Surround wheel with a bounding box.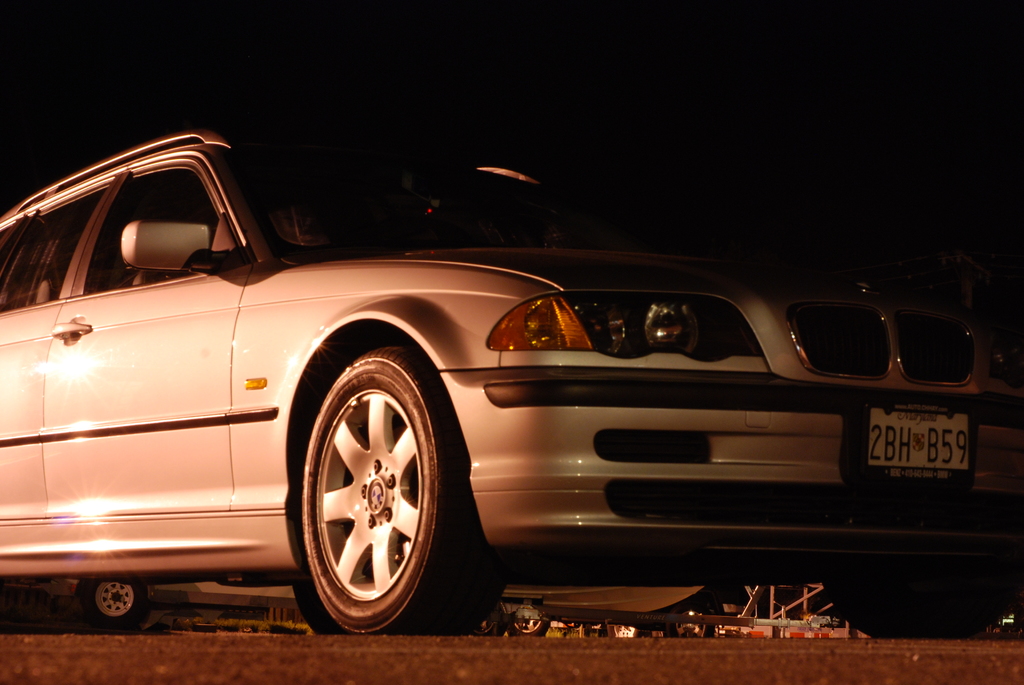
bbox(468, 620, 509, 634).
